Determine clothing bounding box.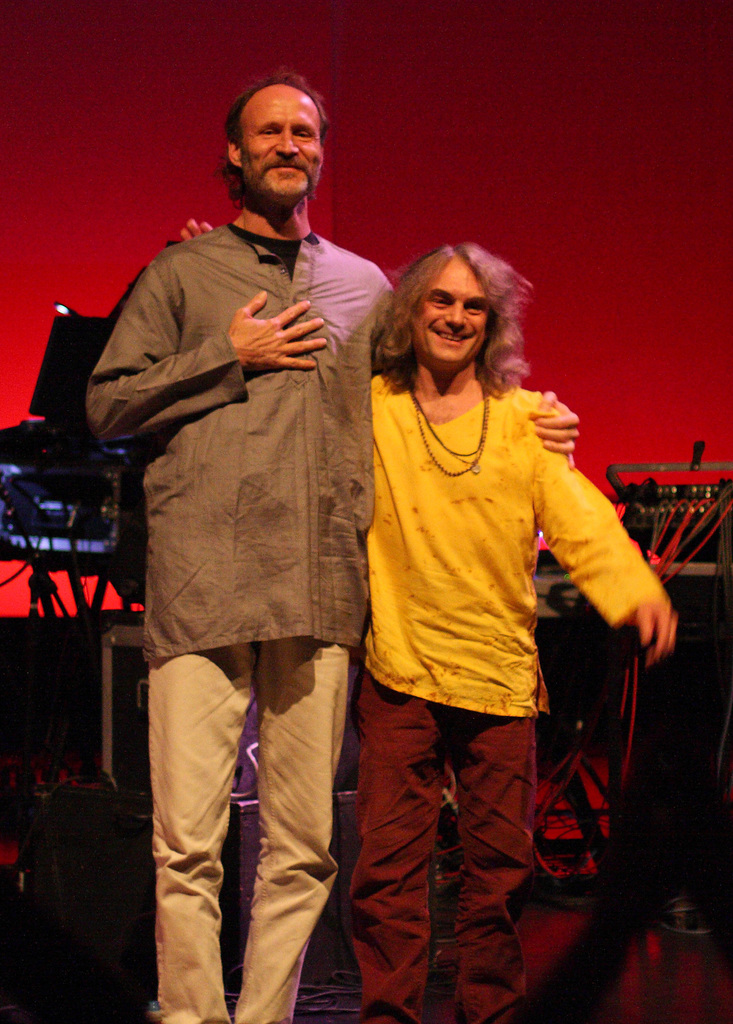
Determined: bbox(78, 212, 393, 1023).
